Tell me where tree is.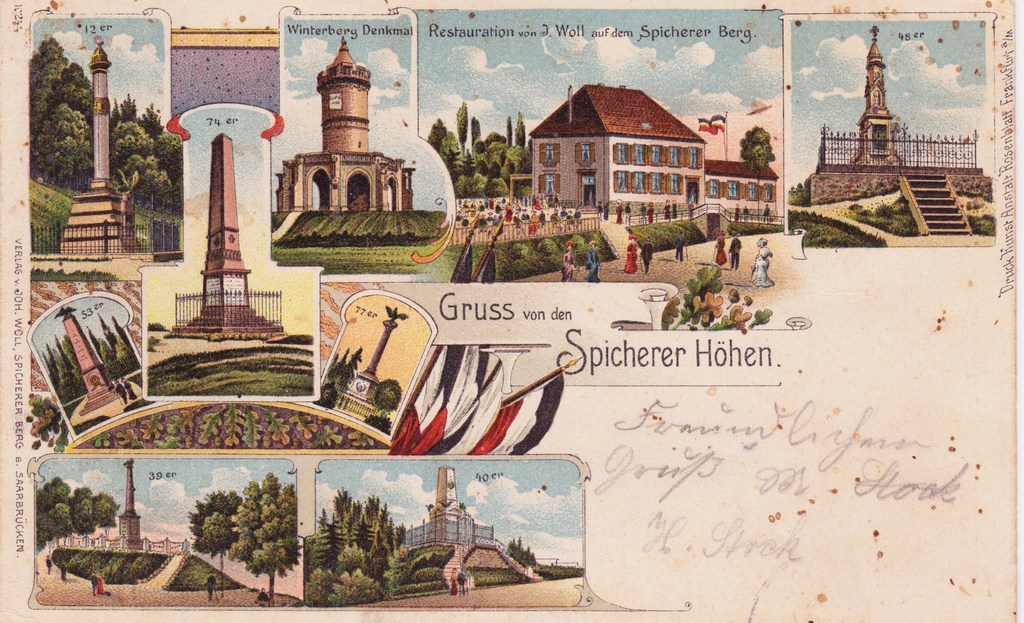
tree is at Rect(230, 472, 299, 601).
